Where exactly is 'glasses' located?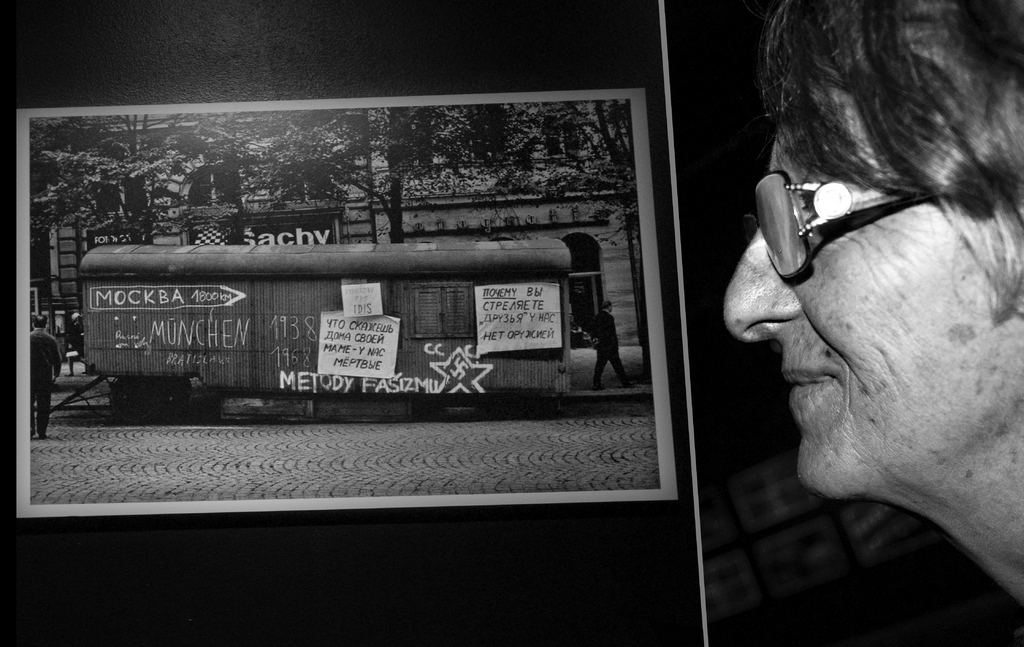
Its bounding box is rect(750, 150, 960, 297).
